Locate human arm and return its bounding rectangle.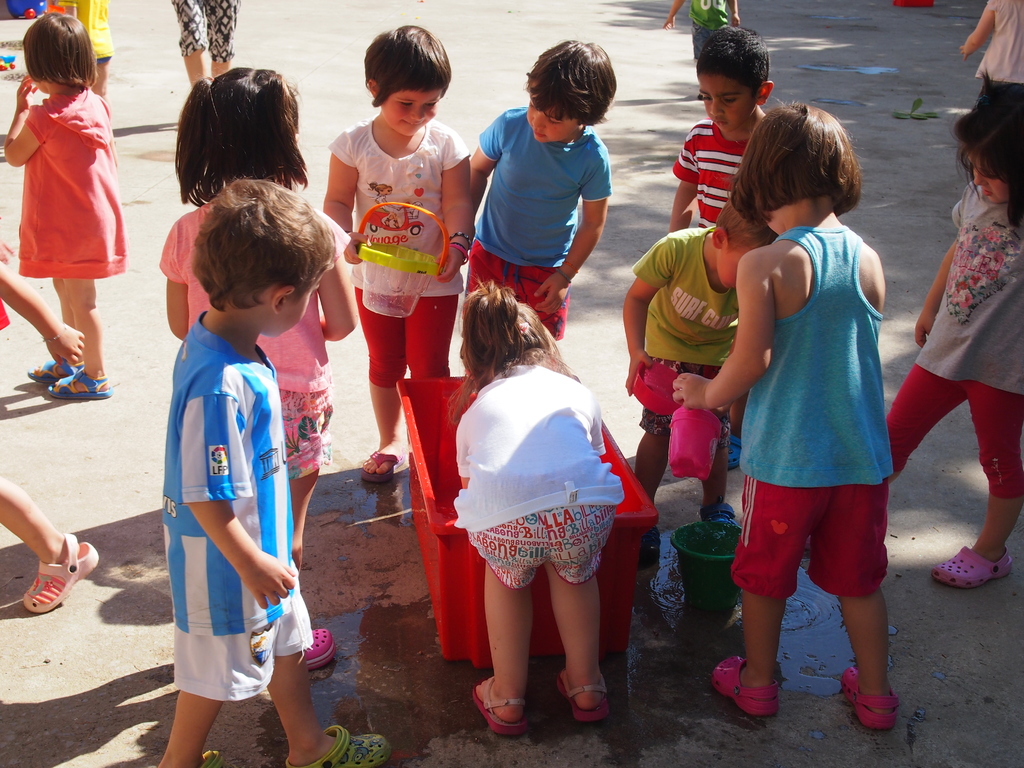
bbox=(320, 129, 374, 273).
